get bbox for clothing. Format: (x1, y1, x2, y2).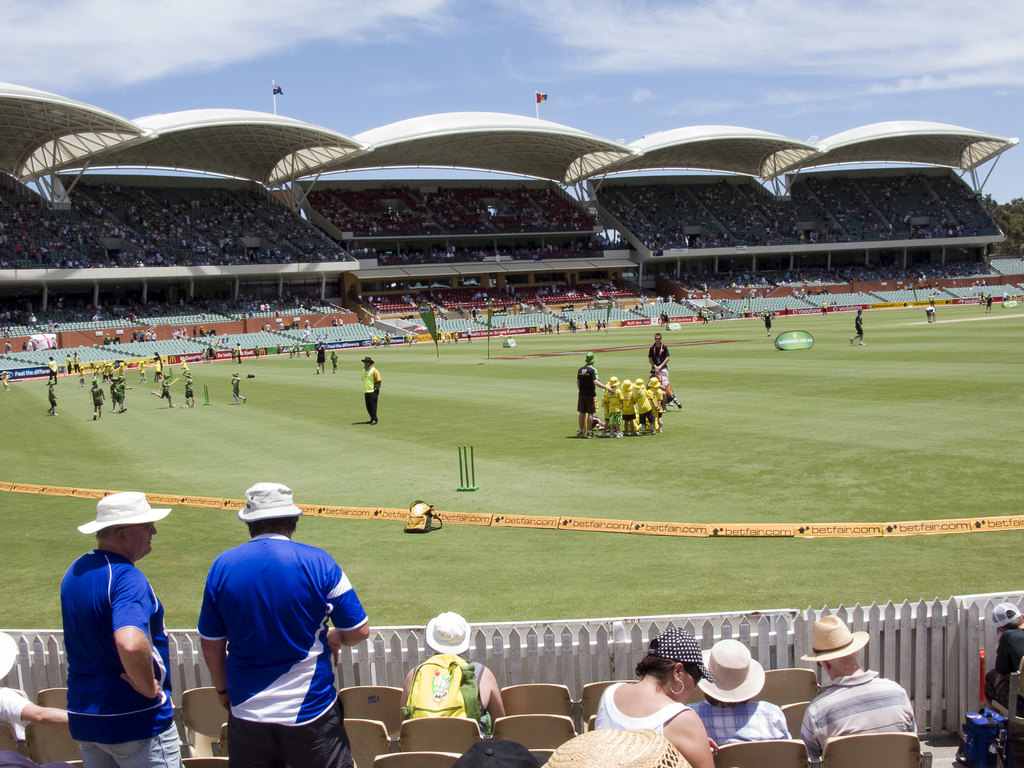
(924, 306, 933, 321).
